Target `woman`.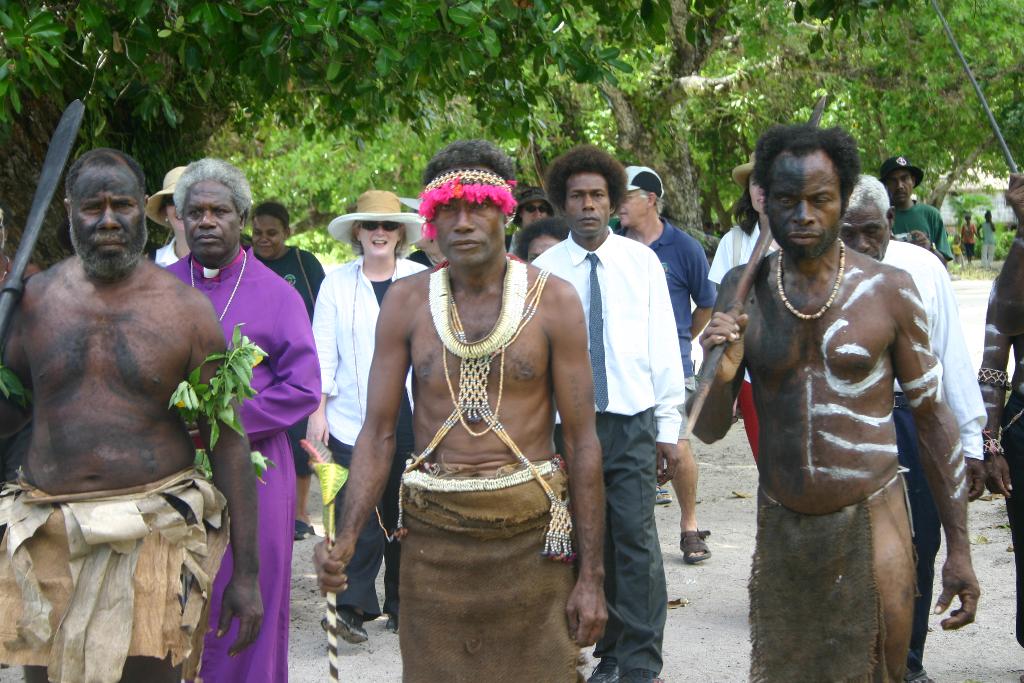
Target region: x1=500, y1=185, x2=555, y2=256.
